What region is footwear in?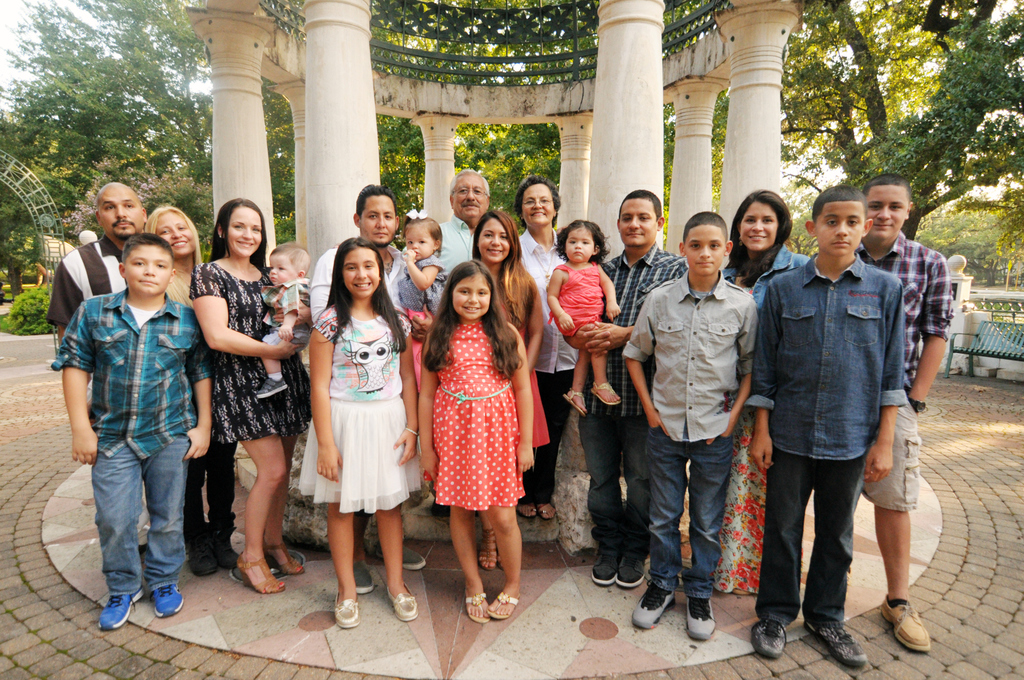
region(490, 592, 523, 620).
